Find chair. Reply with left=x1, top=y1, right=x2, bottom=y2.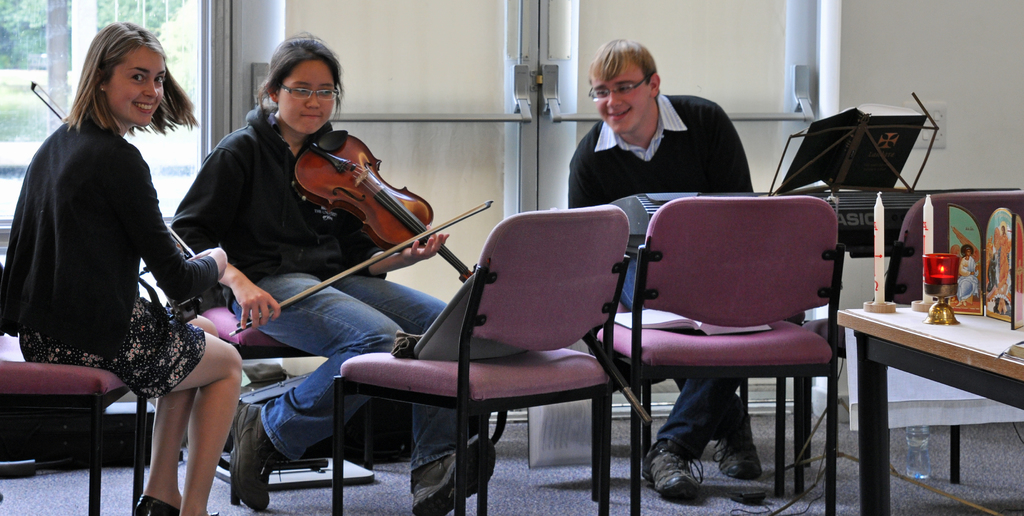
left=623, top=184, right=852, bottom=512.
